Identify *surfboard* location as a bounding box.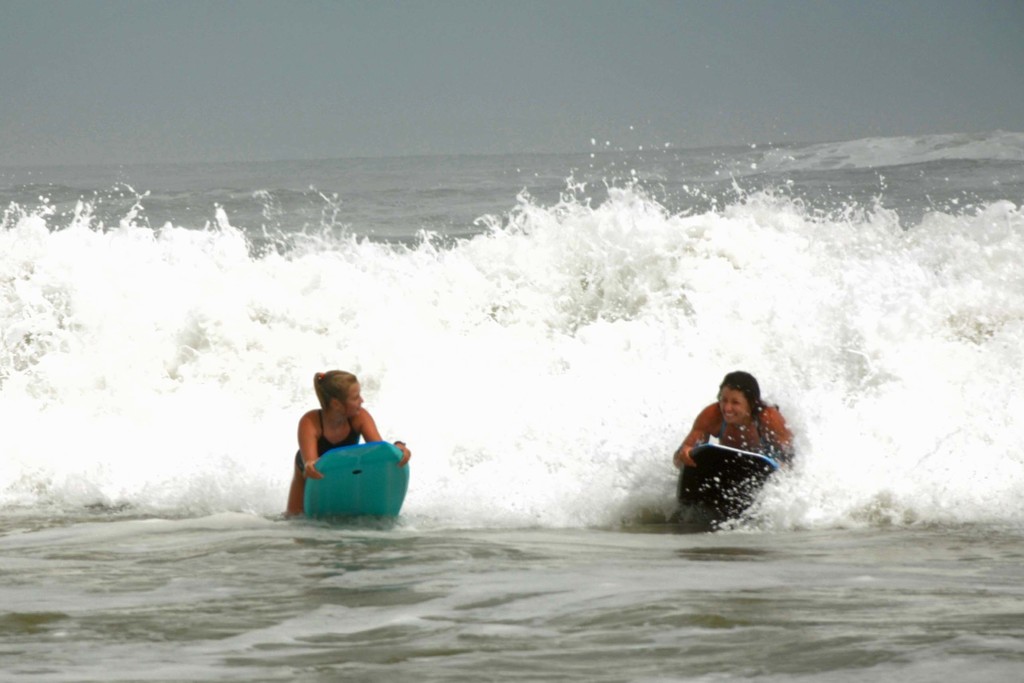
bbox=(675, 441, 780, 516).
